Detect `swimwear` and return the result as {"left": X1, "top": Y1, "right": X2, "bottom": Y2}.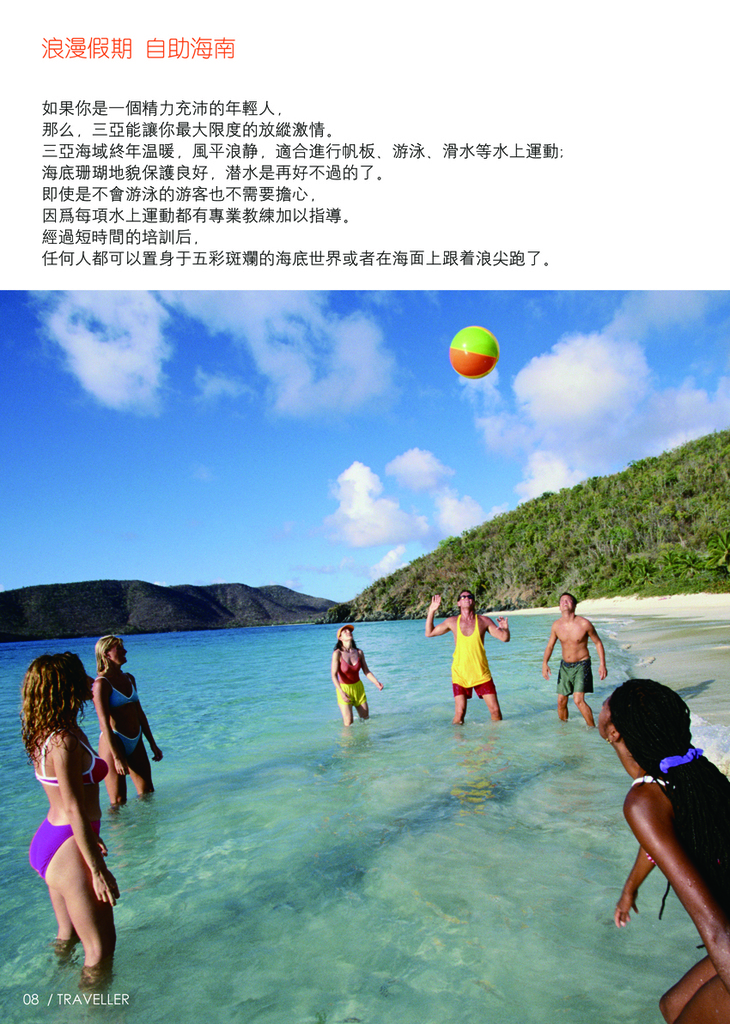
{"left": 103, "top": 688, "right": 149, "bottom": 714}.
